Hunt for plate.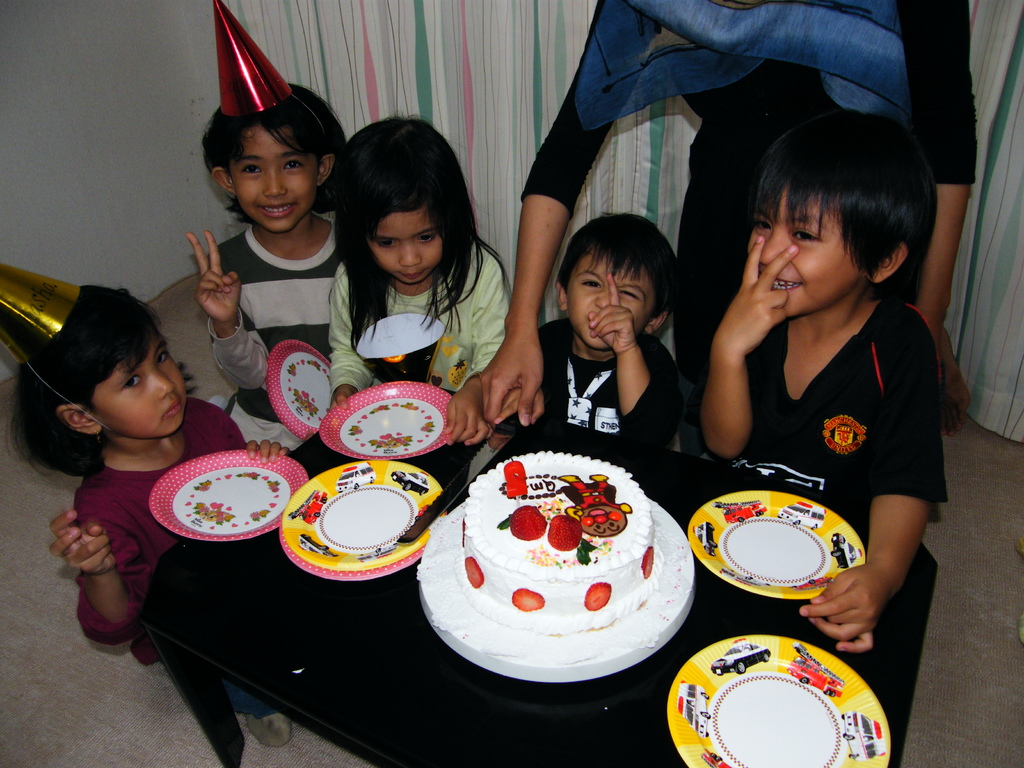
Hunted down at (150, 451, 308, 541).
